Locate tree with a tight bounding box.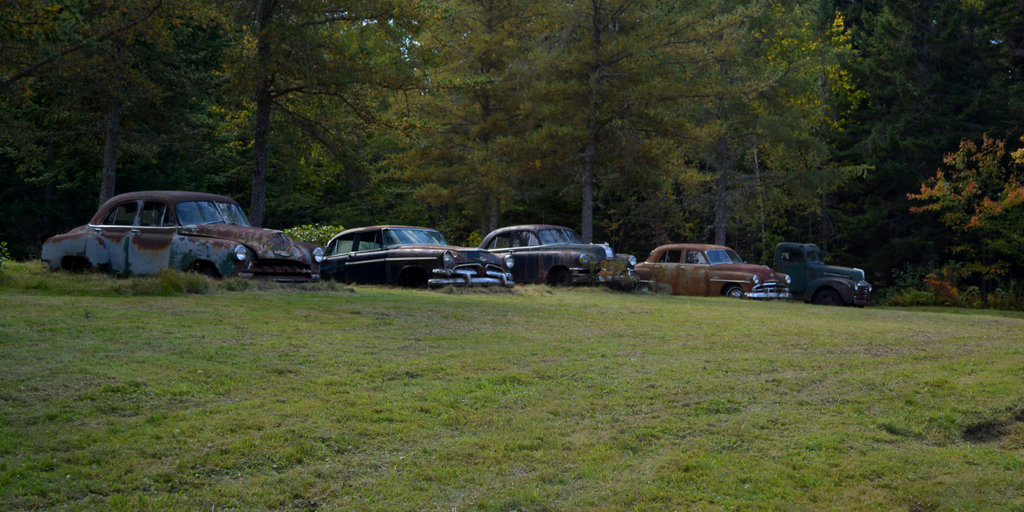
Rect(900, 0, 1023, 297).
